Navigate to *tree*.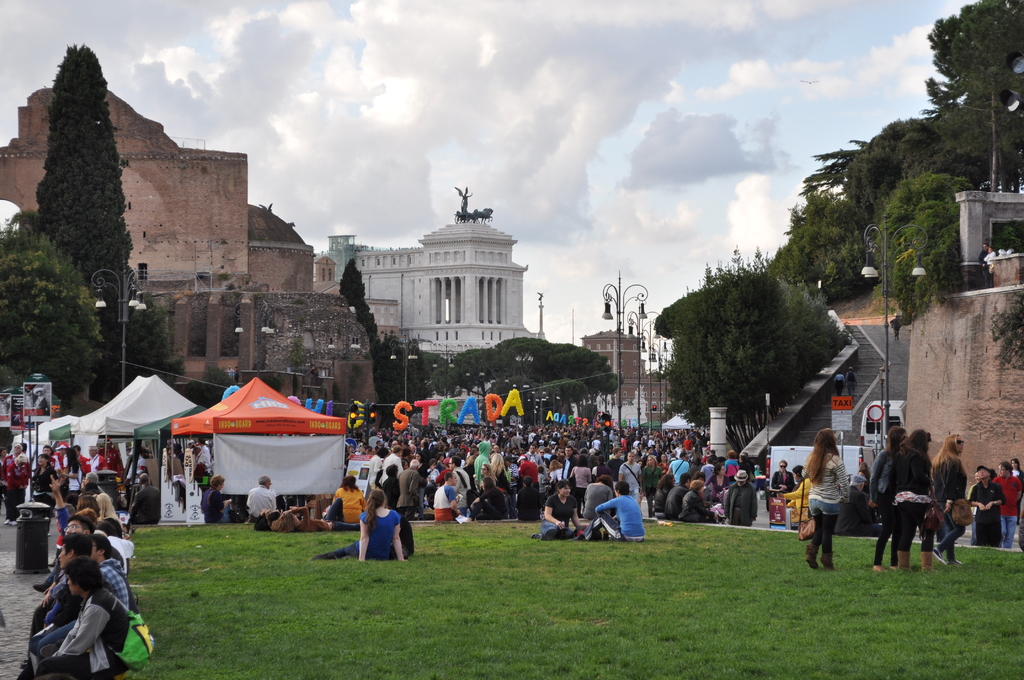
Navigation target: bbox=(34, 43, 144, 400).
